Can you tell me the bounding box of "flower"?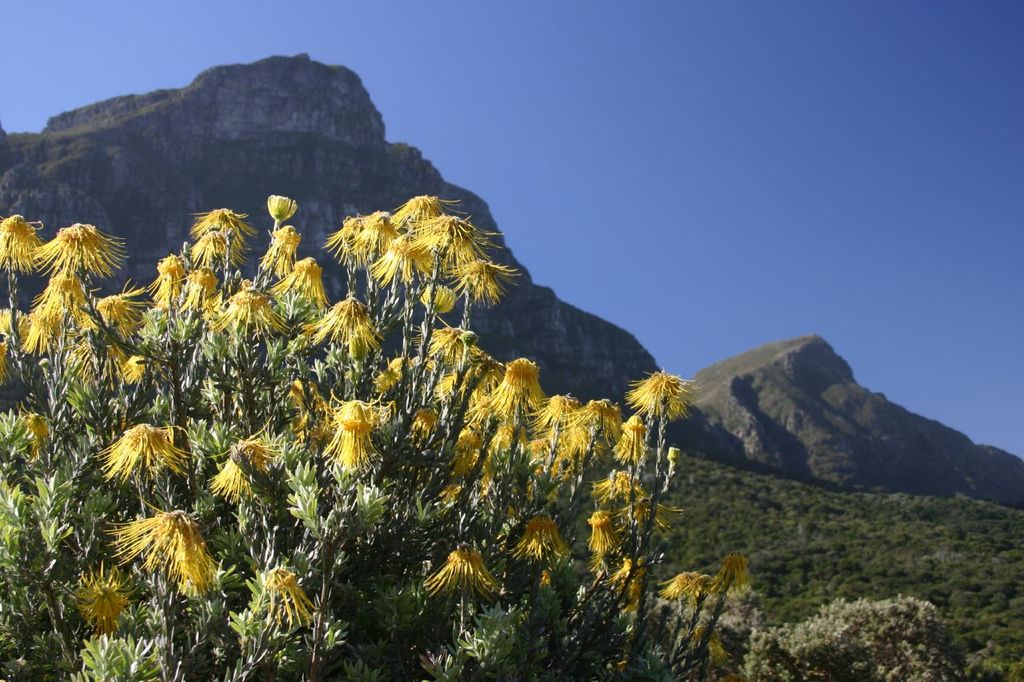
l=33, t=269, r=90, b=314.
